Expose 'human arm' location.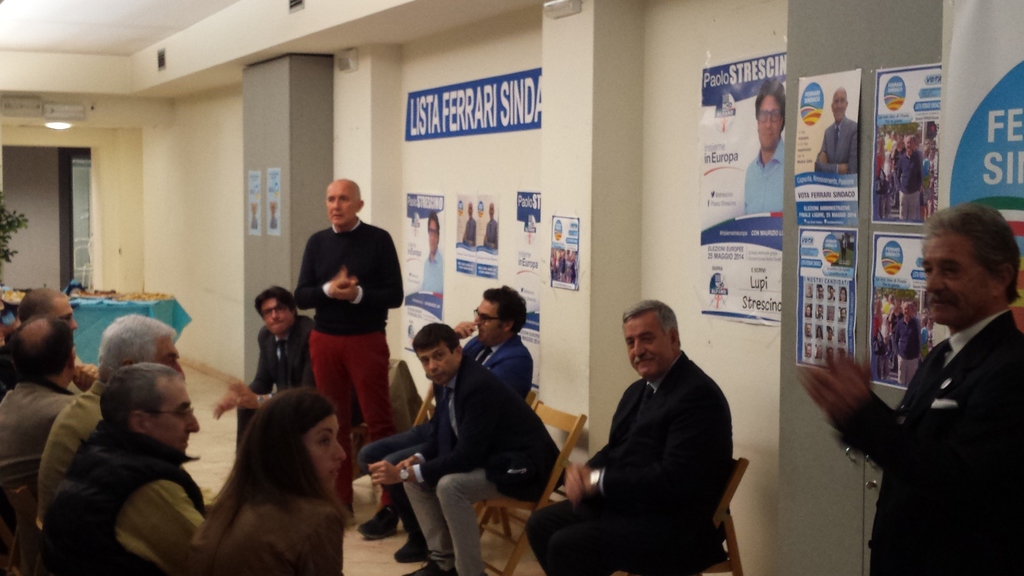
Exposed at bbox(799, 360, 1023, 479).
